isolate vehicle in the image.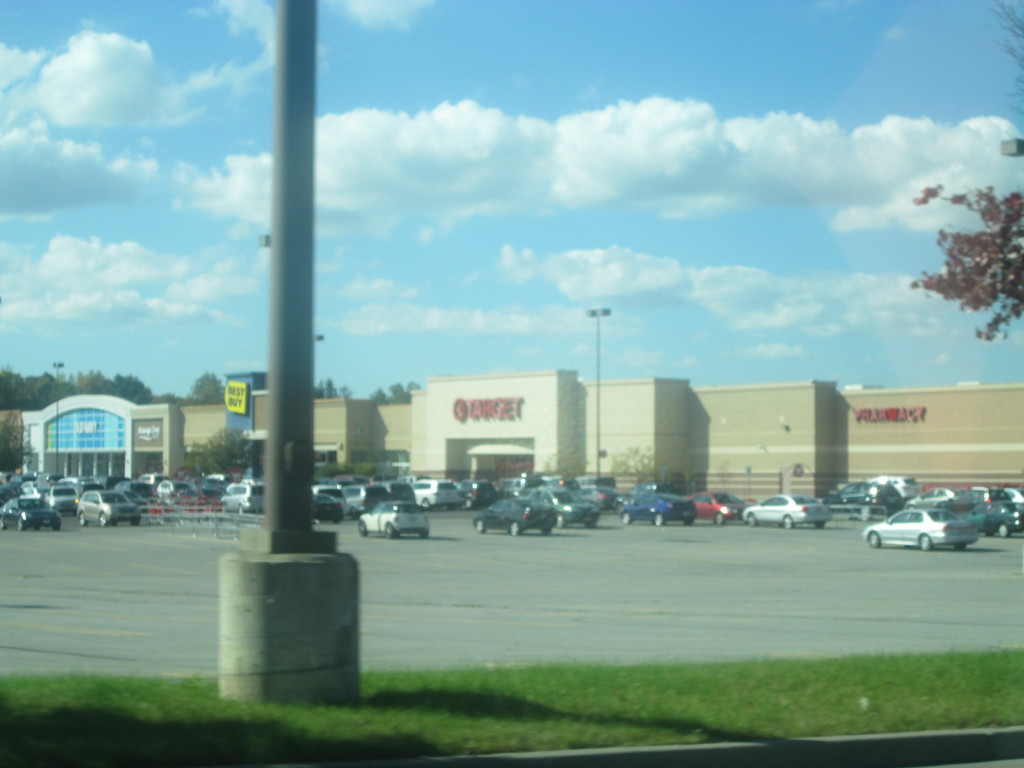
Isolated region: region(624, 480, 677, 496).
